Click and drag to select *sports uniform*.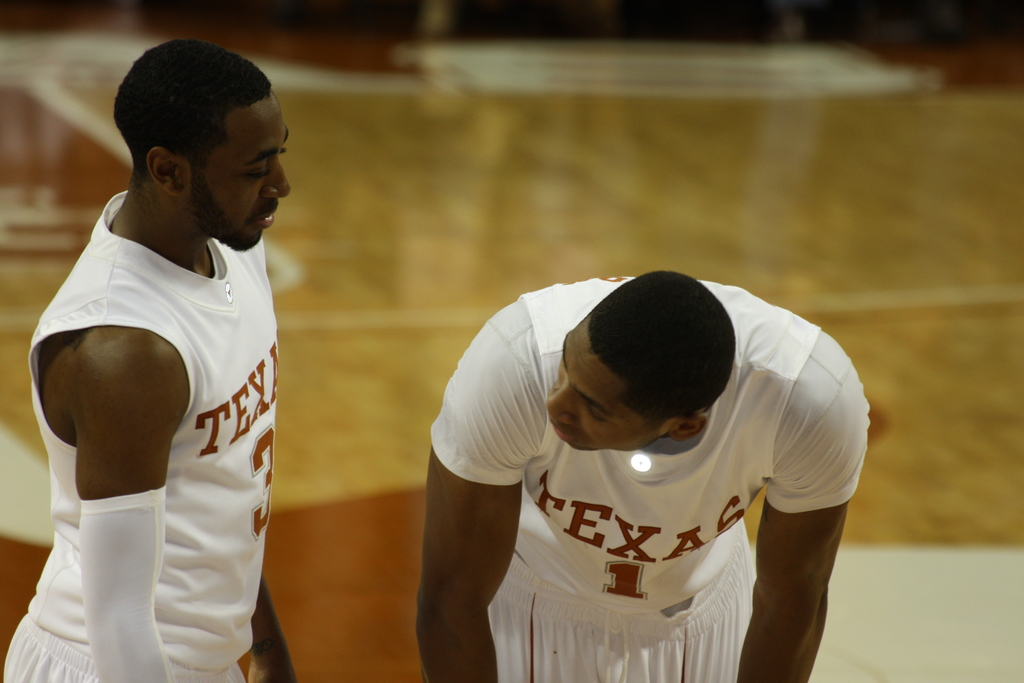
Selection: (x1=433, y1=263, x2=868, y2=680).
